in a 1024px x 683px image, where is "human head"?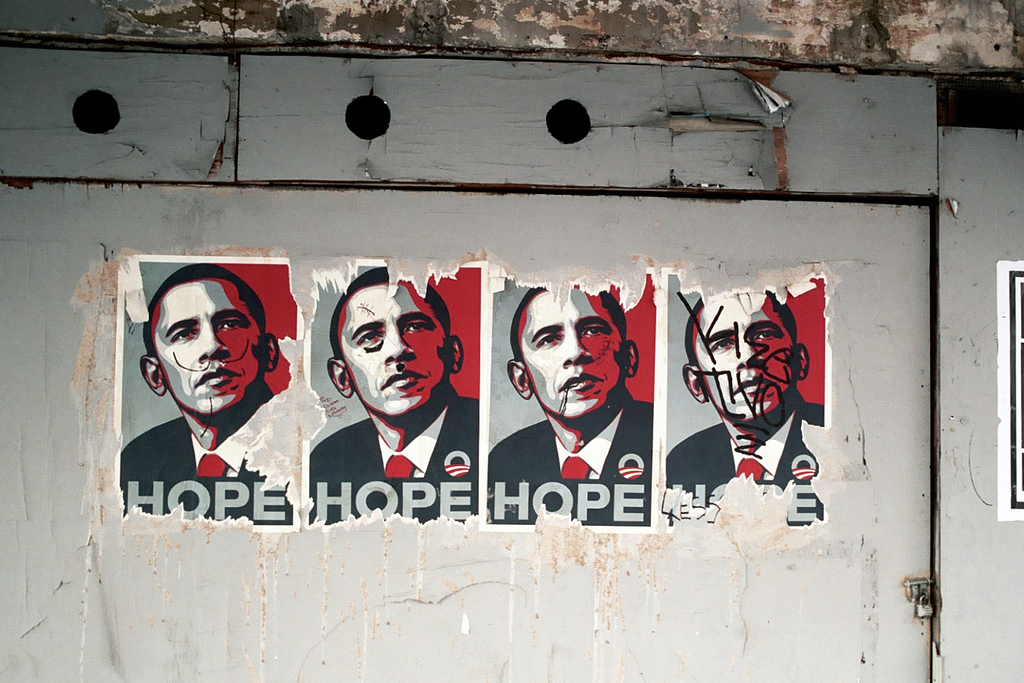
(left=138, top=264, right=280, bottom=423).
